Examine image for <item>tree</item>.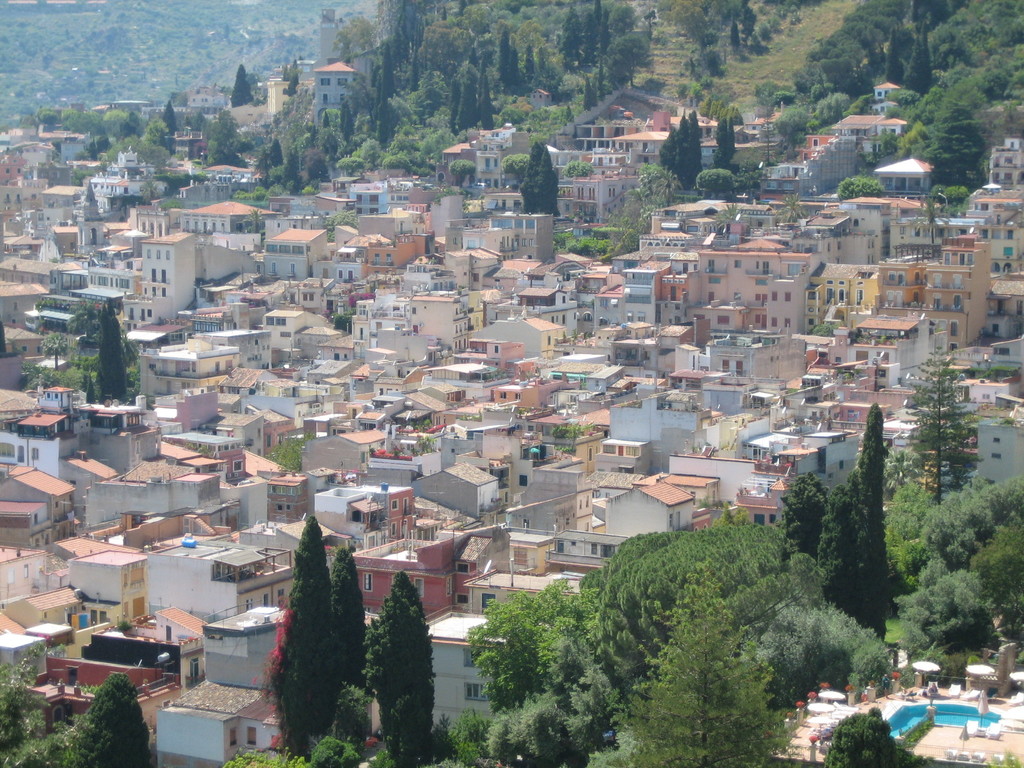
Examination result: {"x1": 649, "y1": 165, "x2": 681, "y2": 206}.
